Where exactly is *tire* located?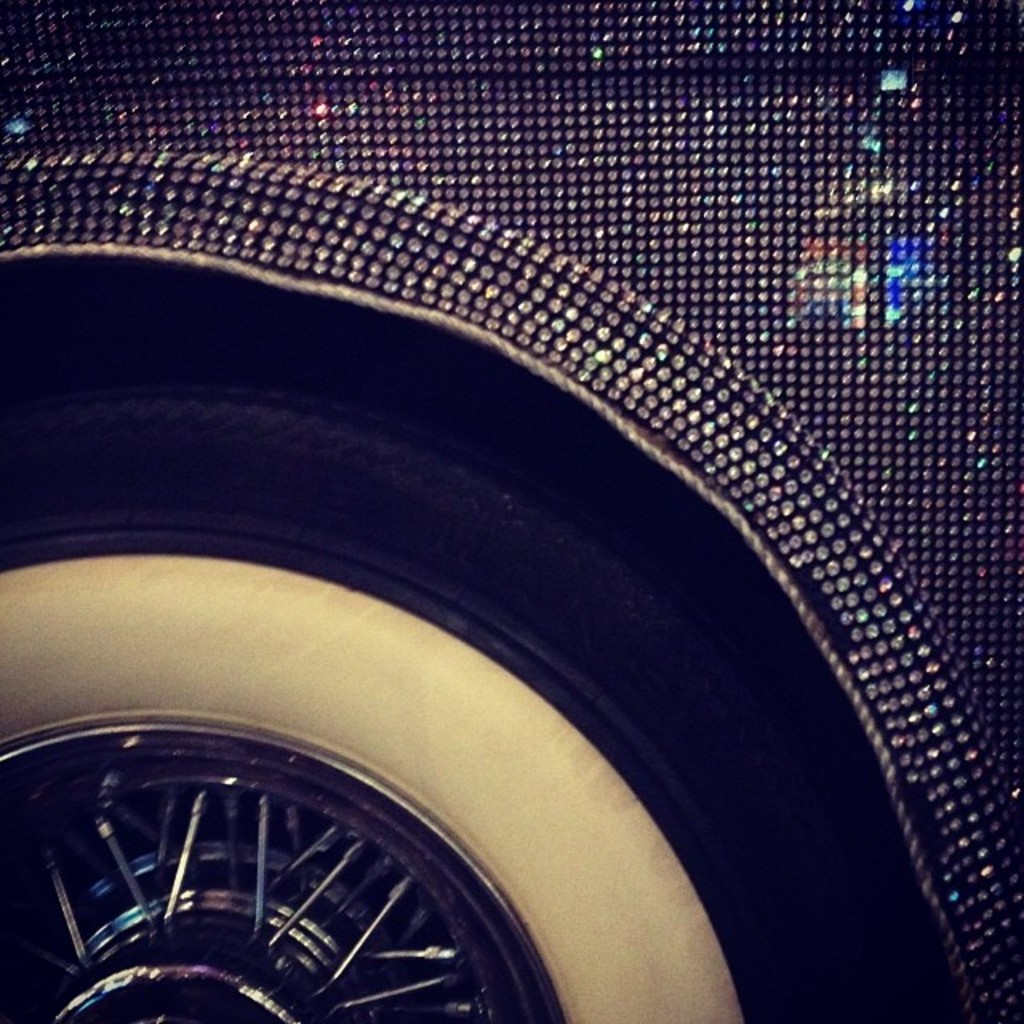
Its bounding box is detection(8, 234, 966, 1023).
